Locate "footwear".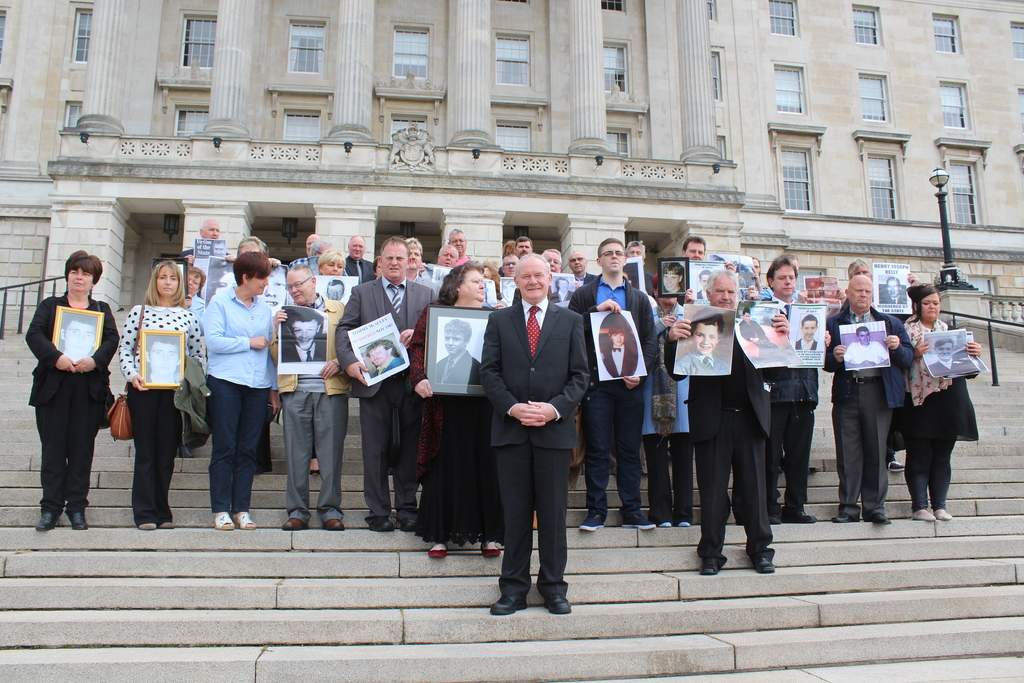
Bounding box: [left=934, top=511, right=954, bottom=521].
